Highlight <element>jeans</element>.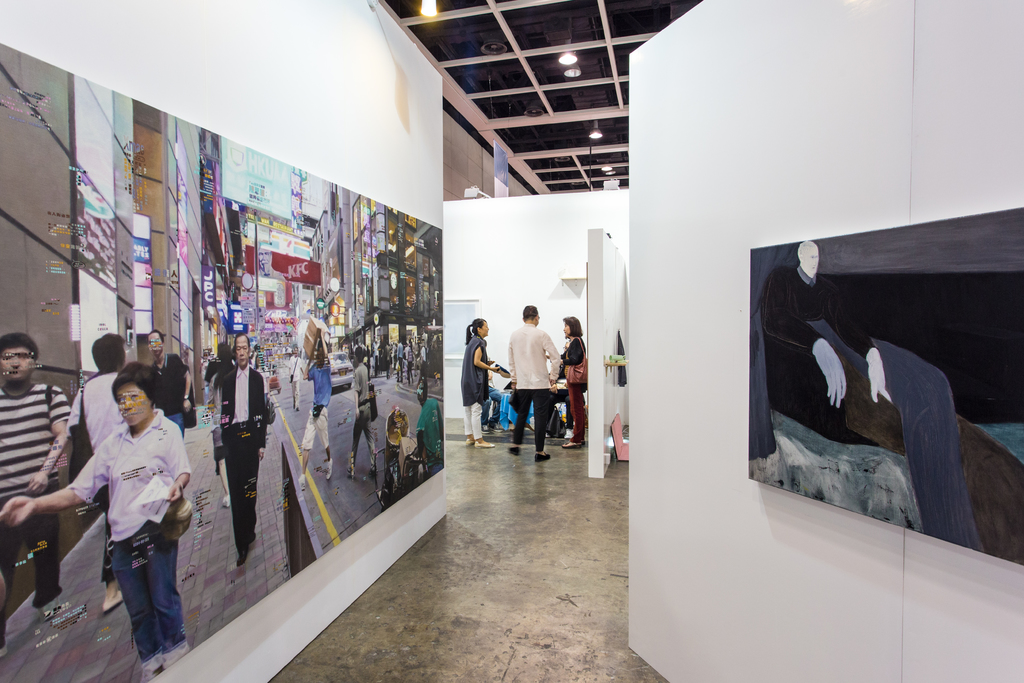
Highlighted region: (350, 415, 376, 460).
